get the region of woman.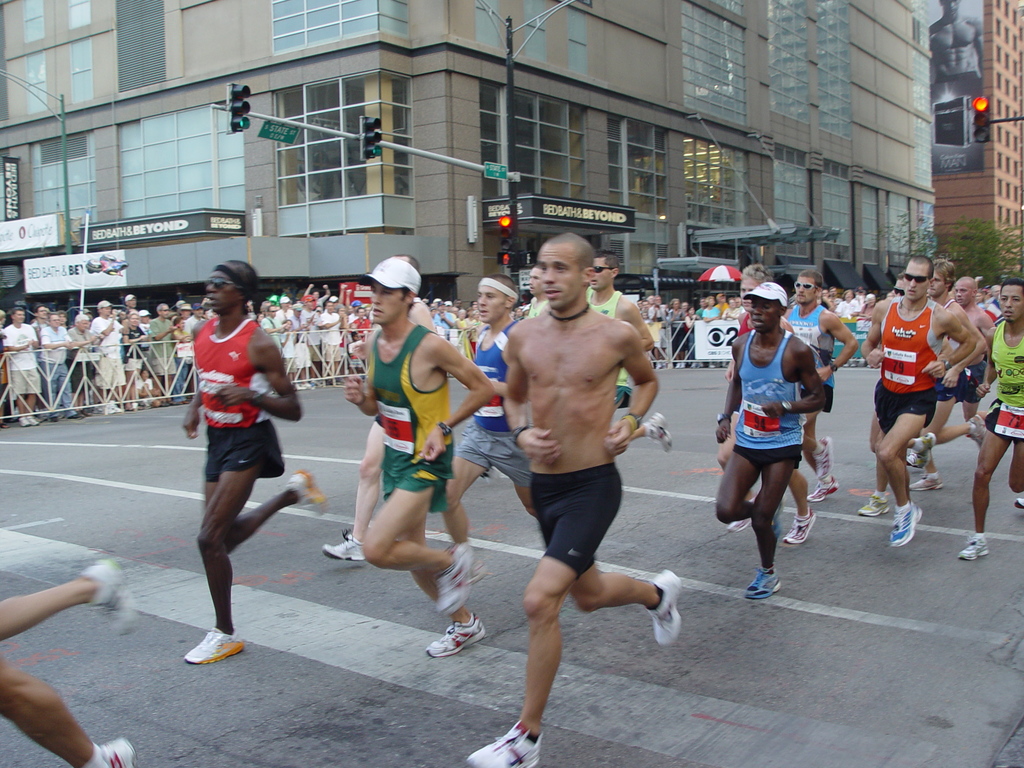
bbox=[666, 298, 685, 368].
